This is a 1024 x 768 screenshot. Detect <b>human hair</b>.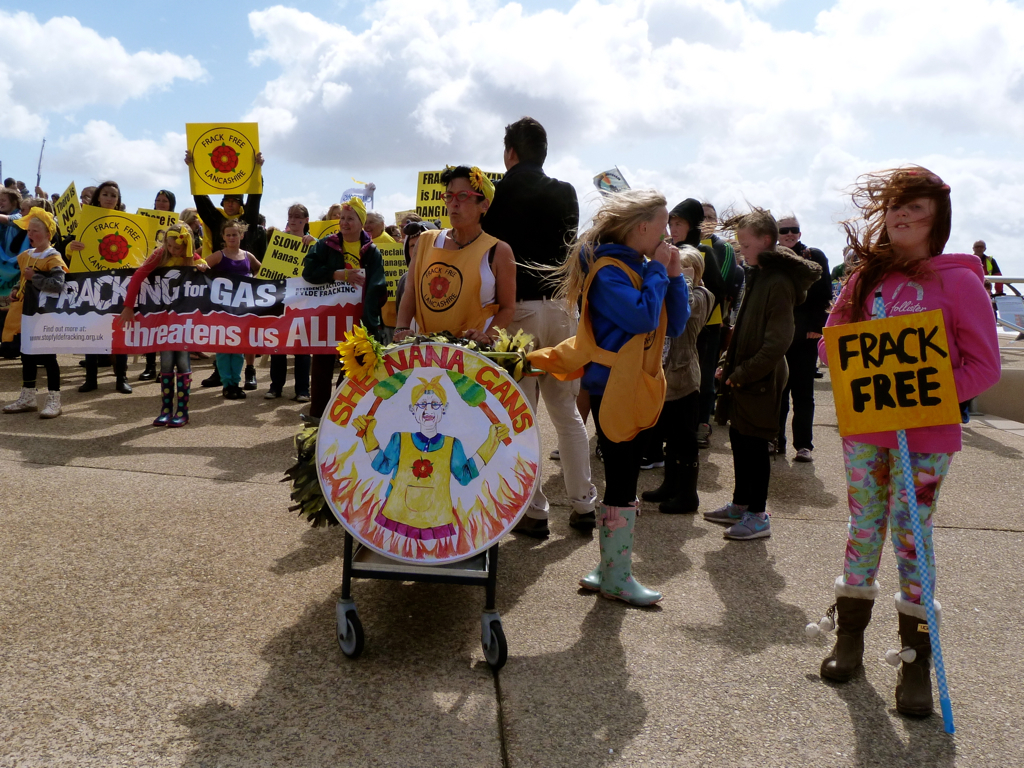
(x1=437, y1=163, x2=487, y2=207).
